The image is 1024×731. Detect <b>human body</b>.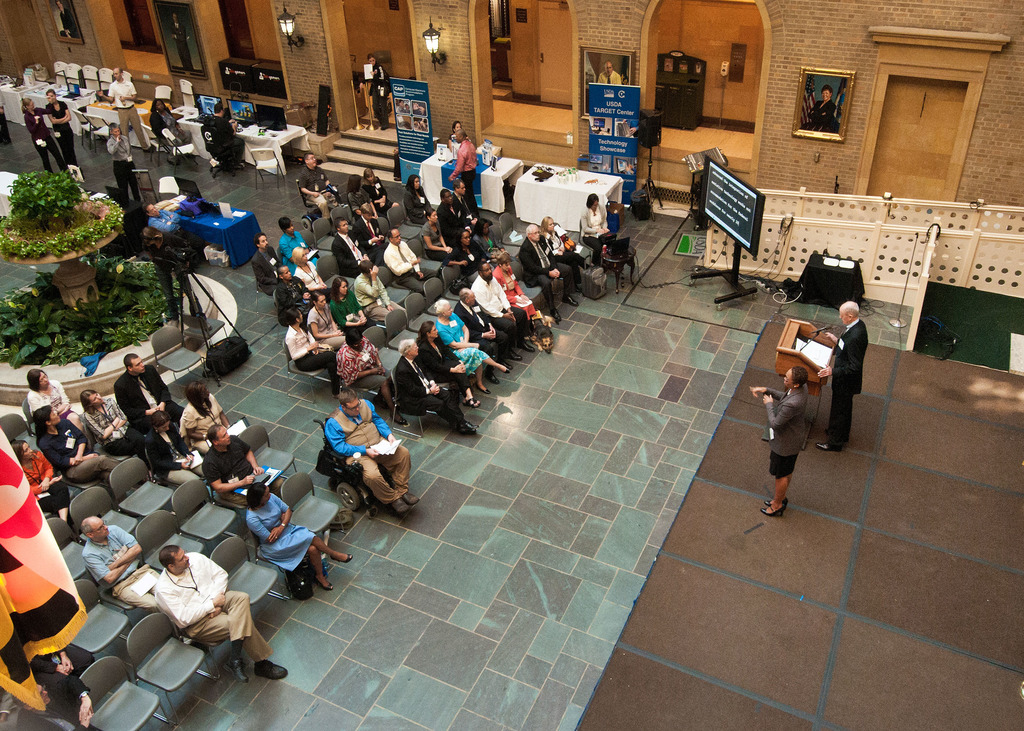
Detection: <bbox>151, 98, 188, 147</bbox>.
